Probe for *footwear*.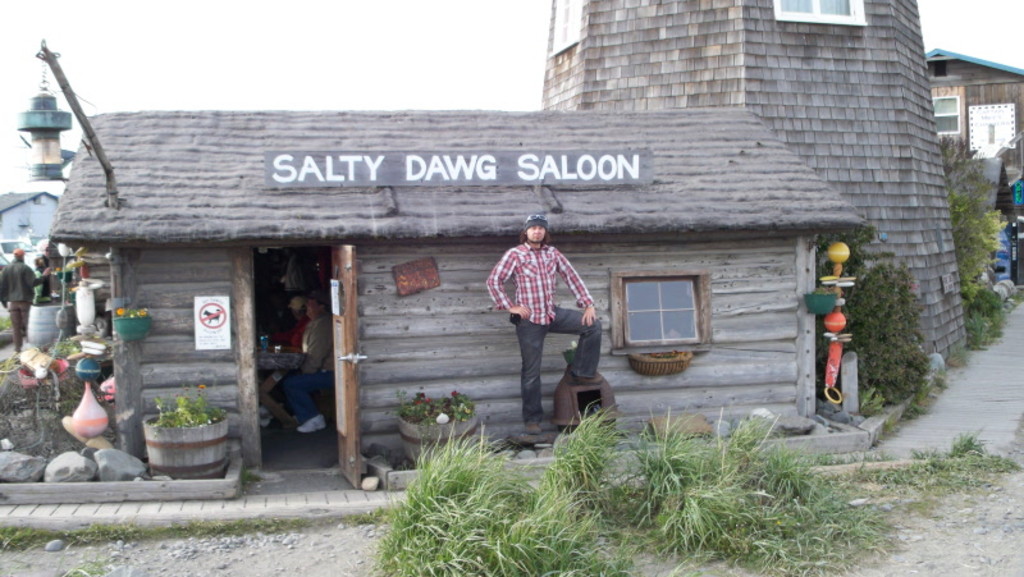
Probe result: 525:418:544:438.
